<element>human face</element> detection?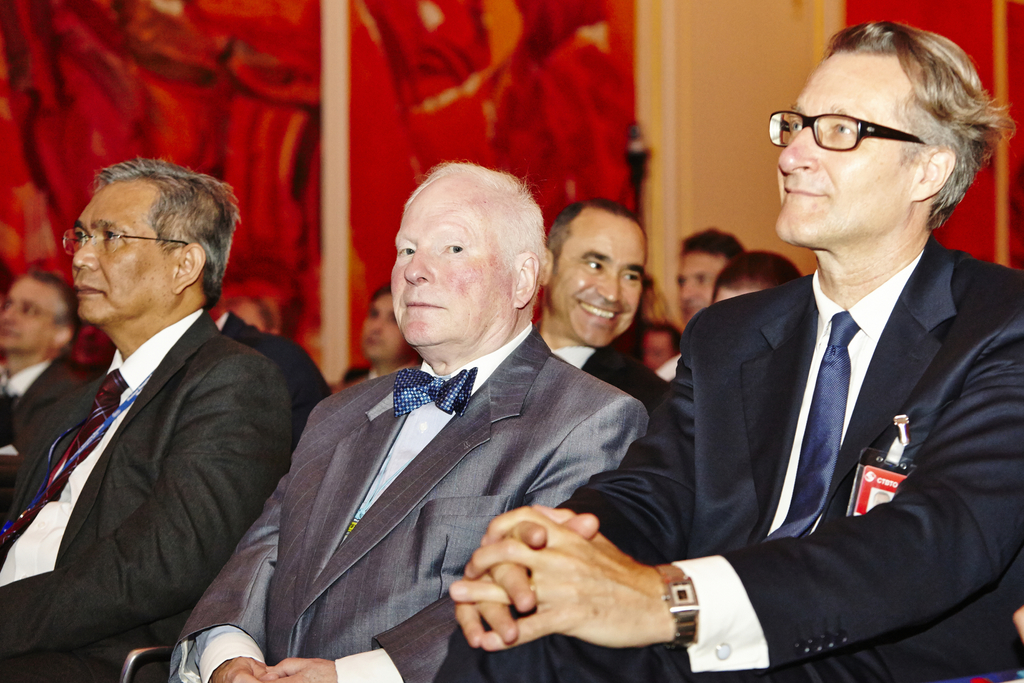
550:211:643:347
